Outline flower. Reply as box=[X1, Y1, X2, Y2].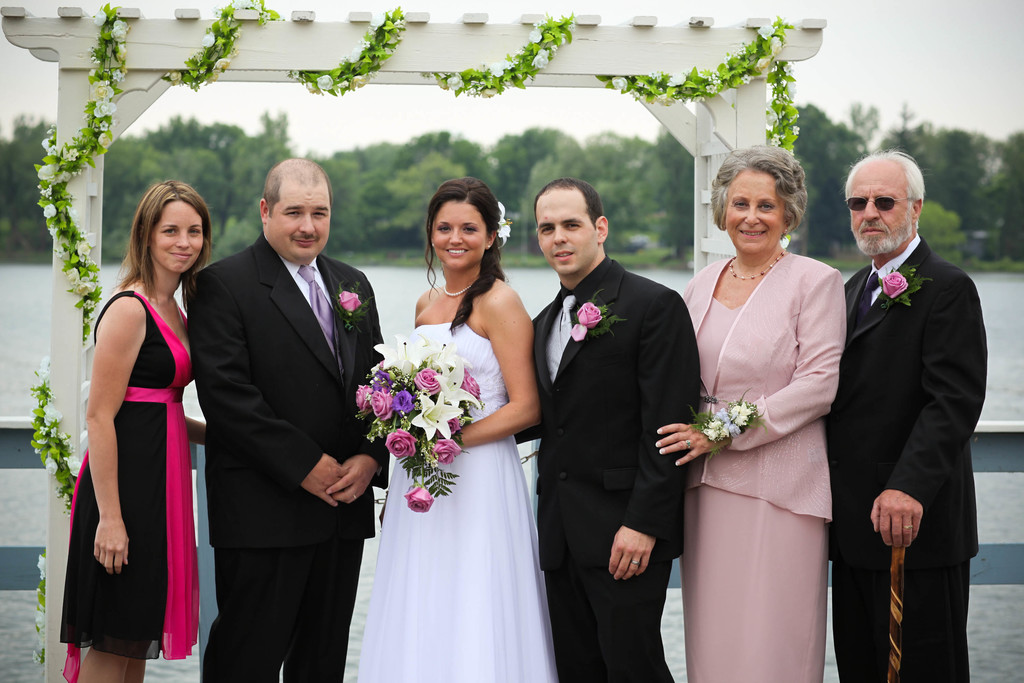
box=[348, 47, 360, 63].
